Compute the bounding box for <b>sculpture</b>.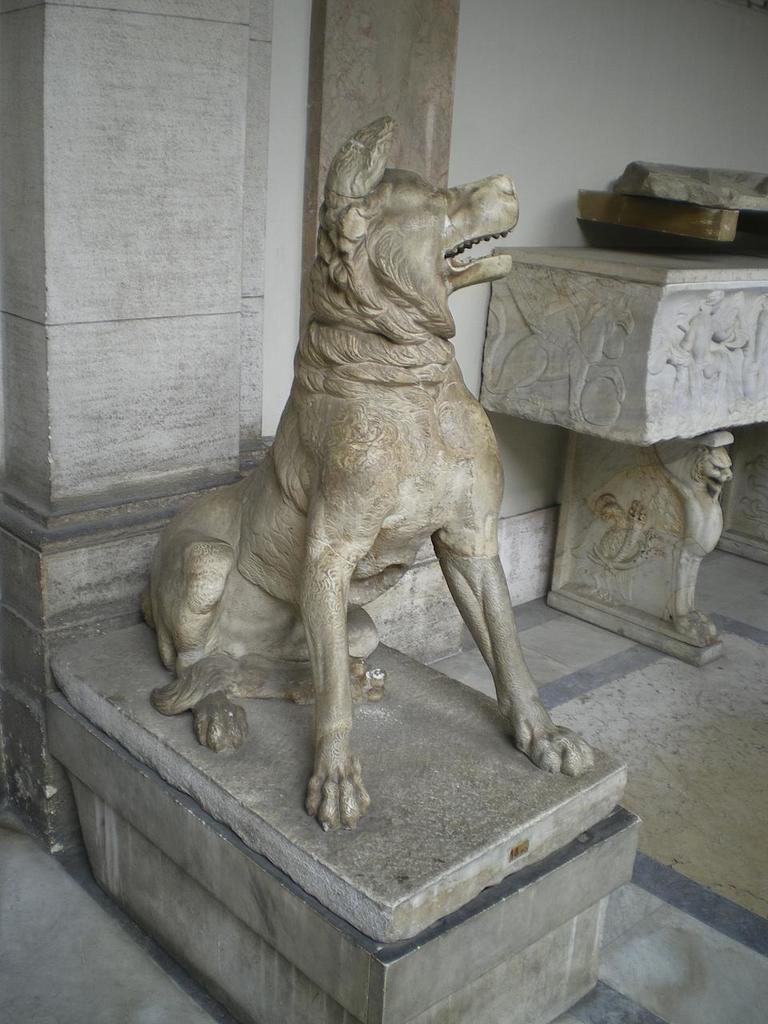
Rect(553, 426, 726, 662).
